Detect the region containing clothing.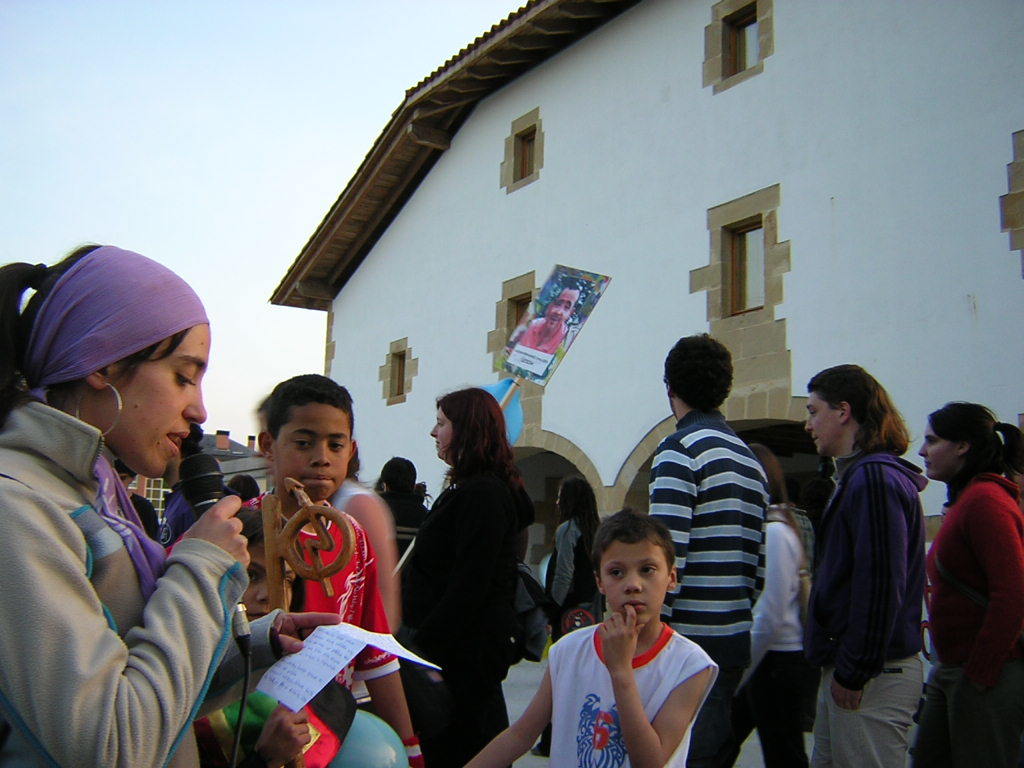
243,489,399,695.
